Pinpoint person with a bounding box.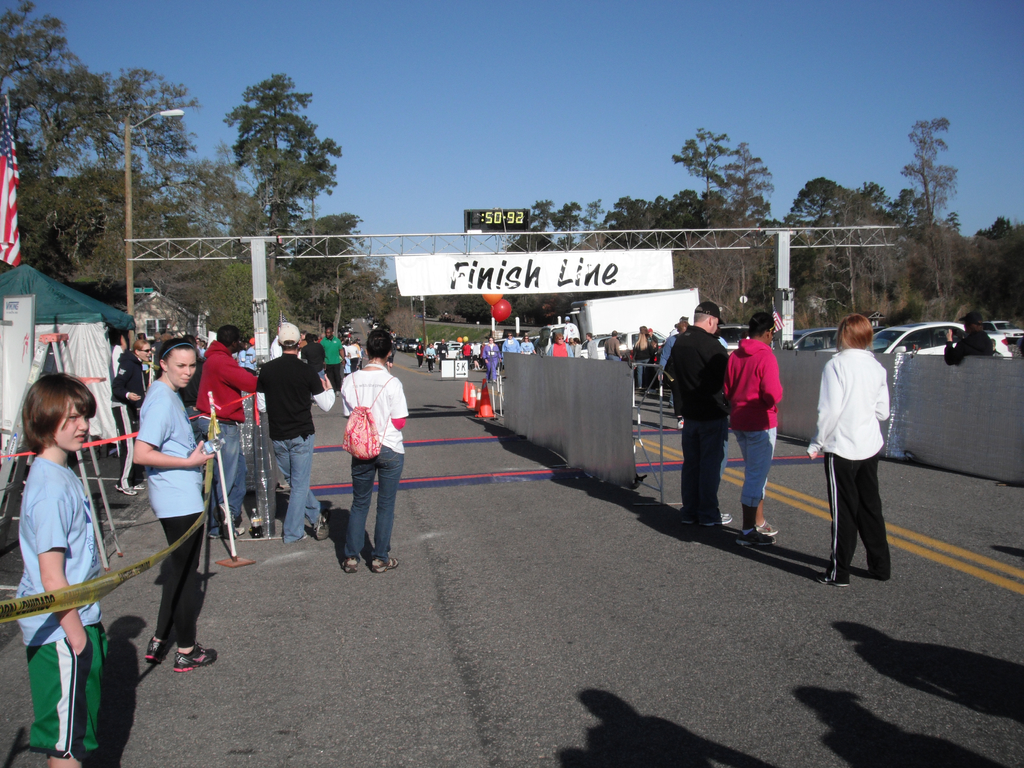
[left=518, top=332, right=534, bottom=353].
